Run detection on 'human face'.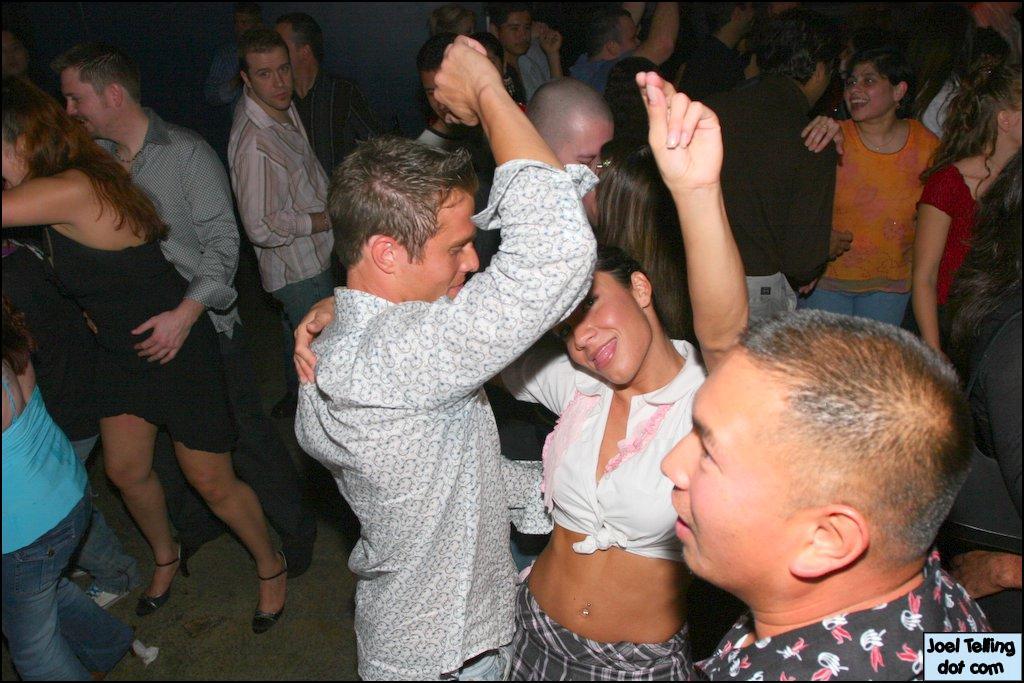
Result: <box>624,17,638,49</box>.
